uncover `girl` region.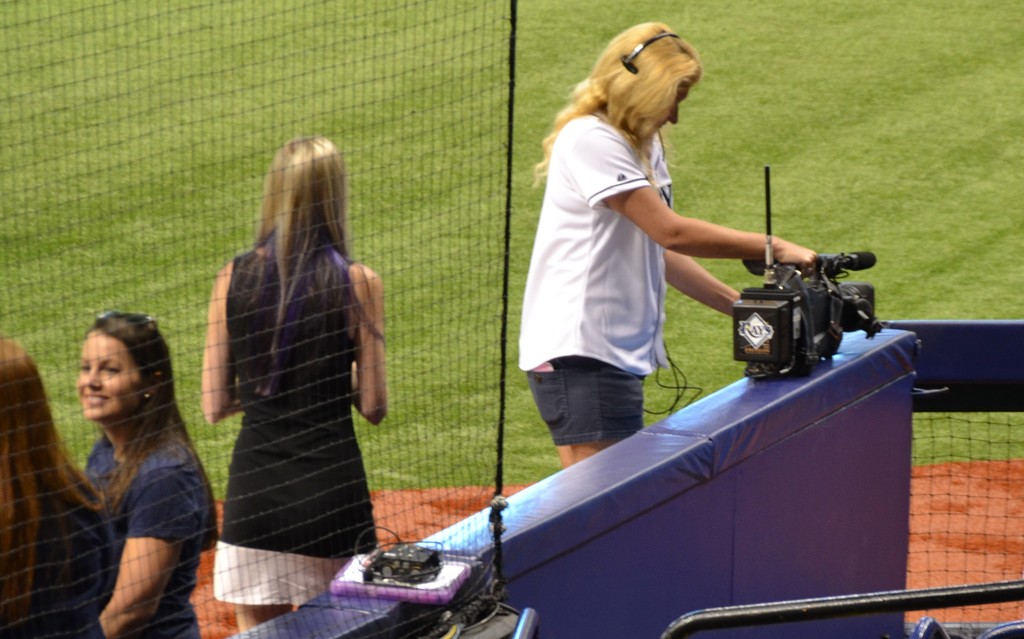
Uncovered: [200,133,388,634].
